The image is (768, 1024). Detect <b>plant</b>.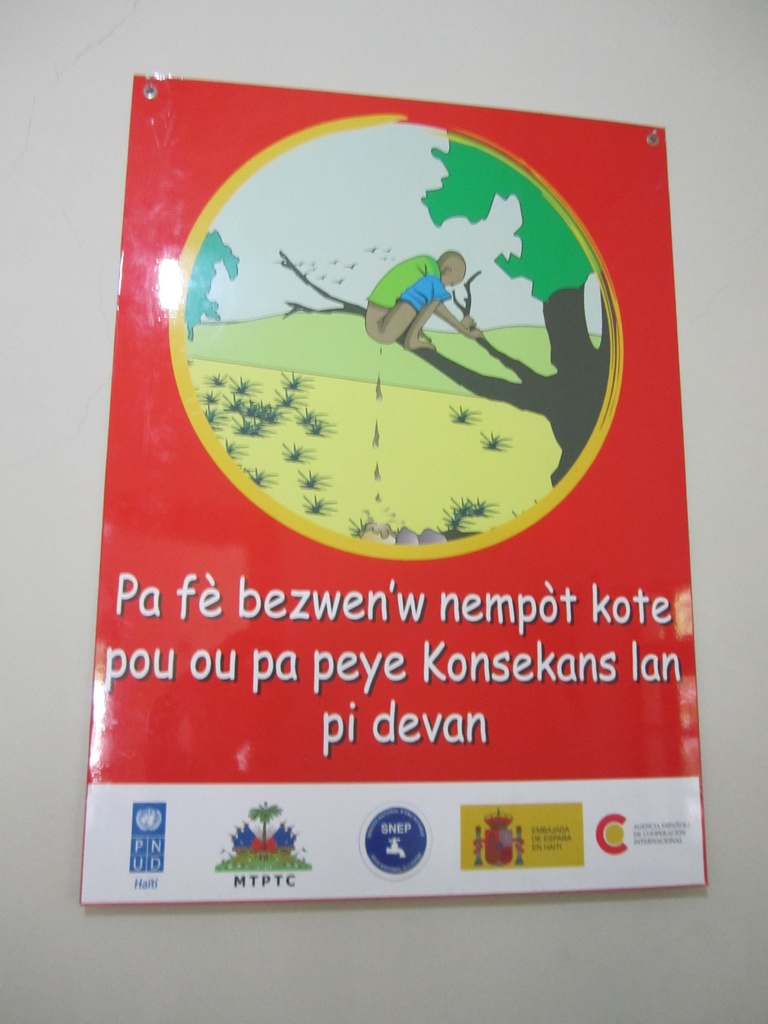
Detection: (300,492,333,513).
